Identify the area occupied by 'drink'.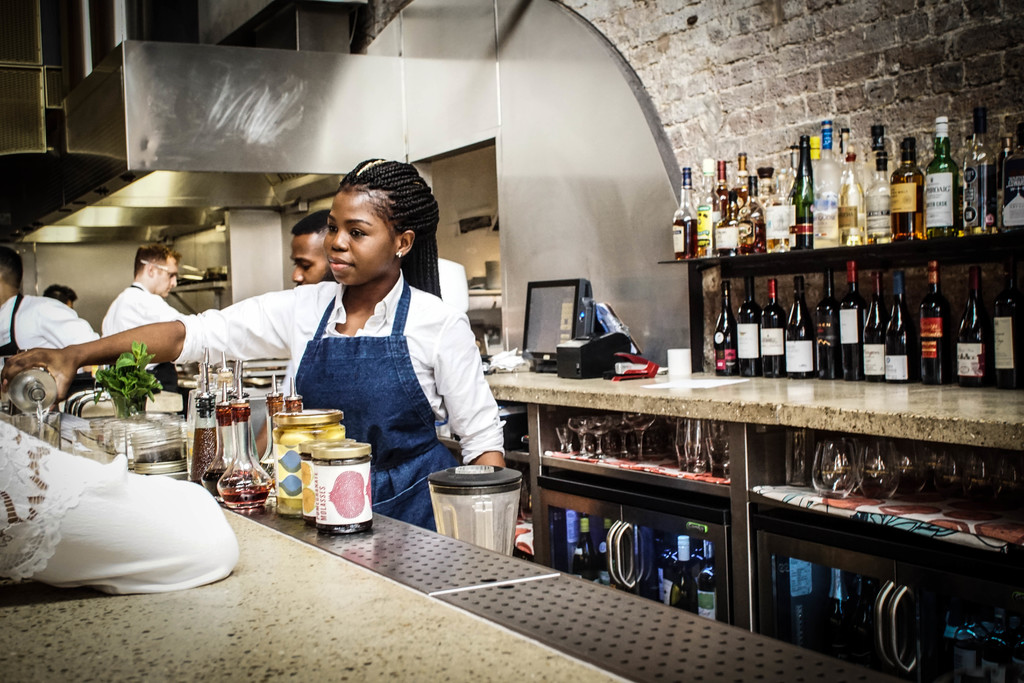
Area: rect(661, 534, 700, 616).
